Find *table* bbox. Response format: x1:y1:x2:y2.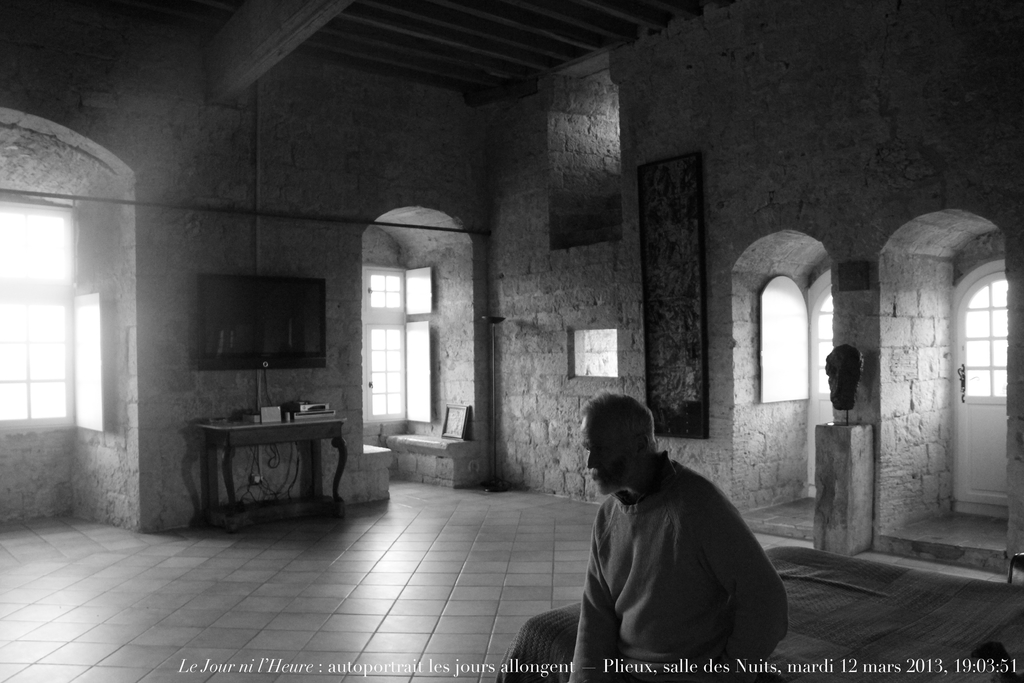
194:411:355:536.
